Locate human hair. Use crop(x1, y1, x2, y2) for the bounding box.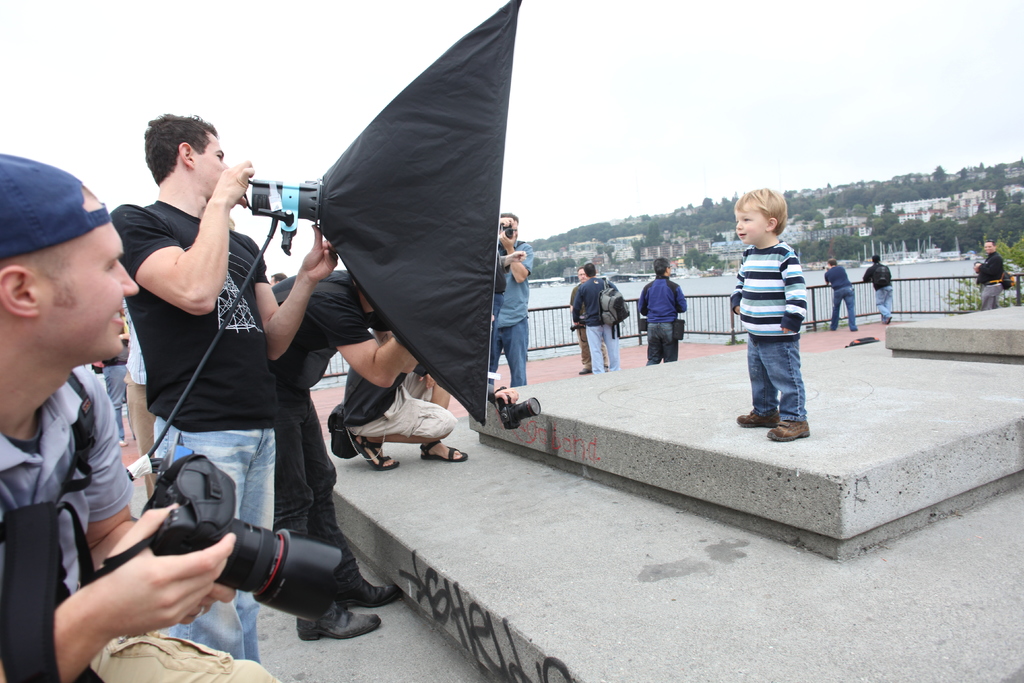
crop(652, 256, 672, 278).
